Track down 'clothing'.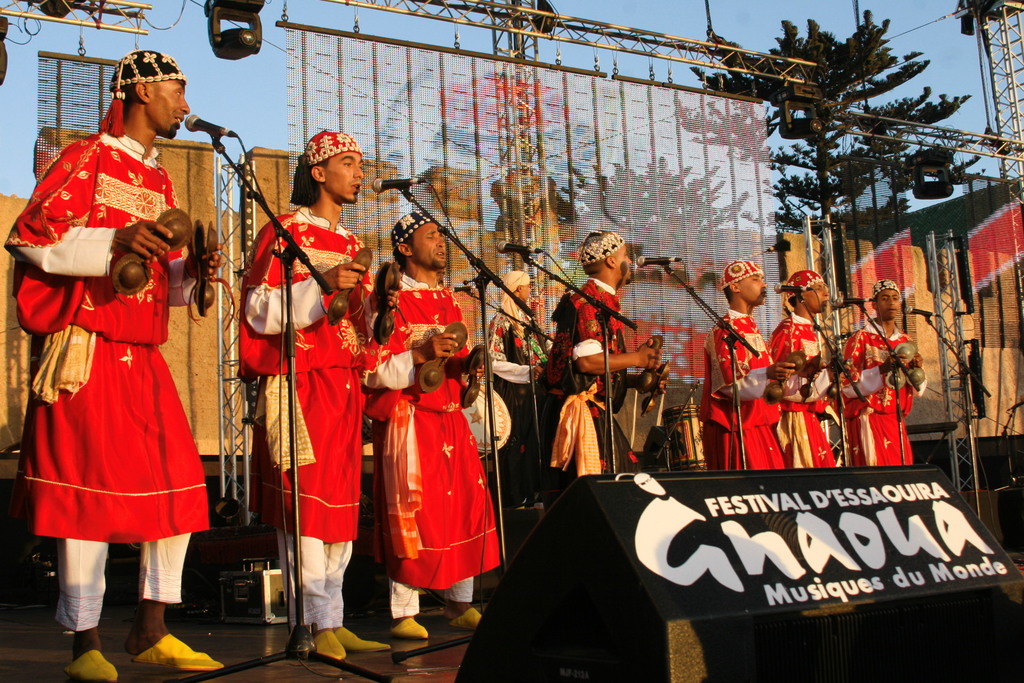
Tracked to {"left": 771, "top": 315, "right": 830, "bottom": 466}.
